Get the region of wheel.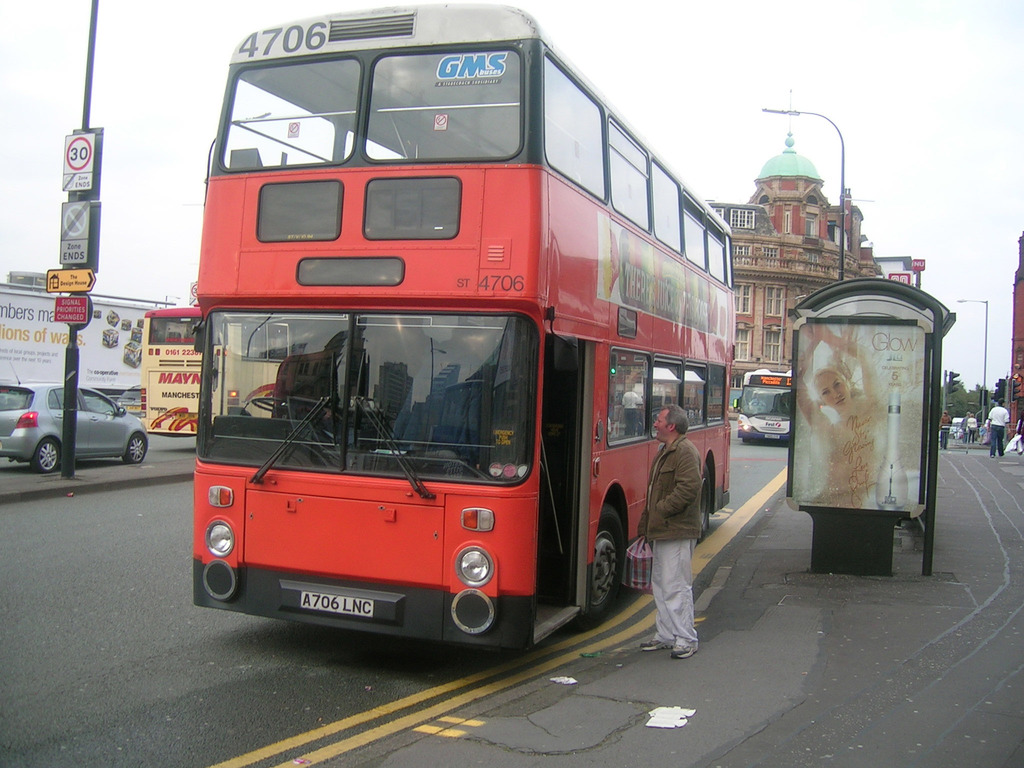
(x1=32, y1=442, x2=56, y2=473).
